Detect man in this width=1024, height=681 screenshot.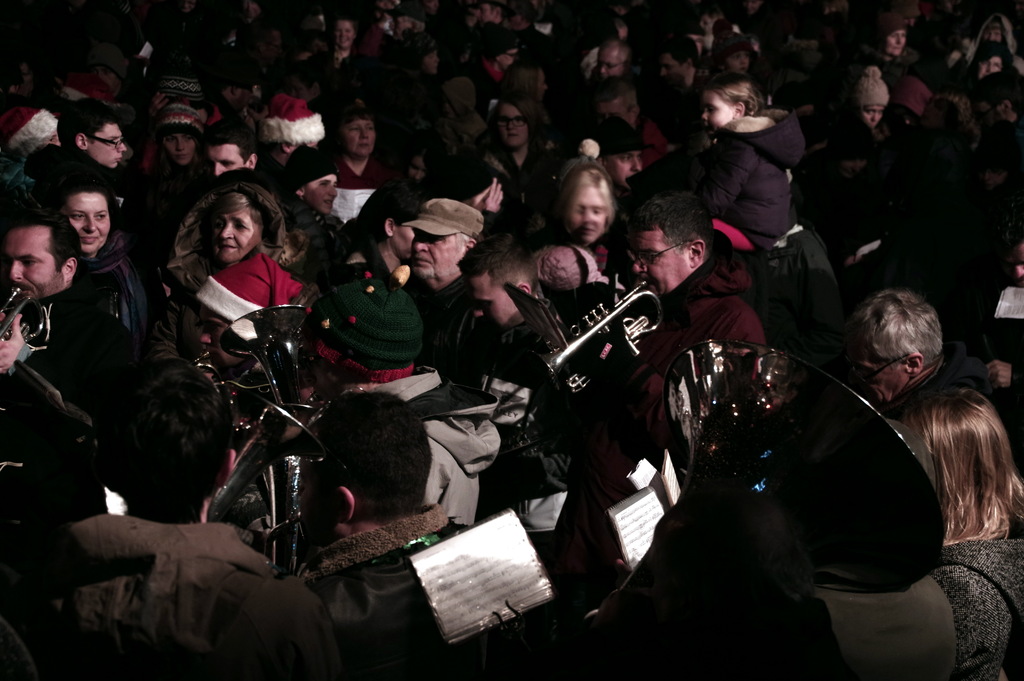
Detection: box=[53, 92, 137, 188].
